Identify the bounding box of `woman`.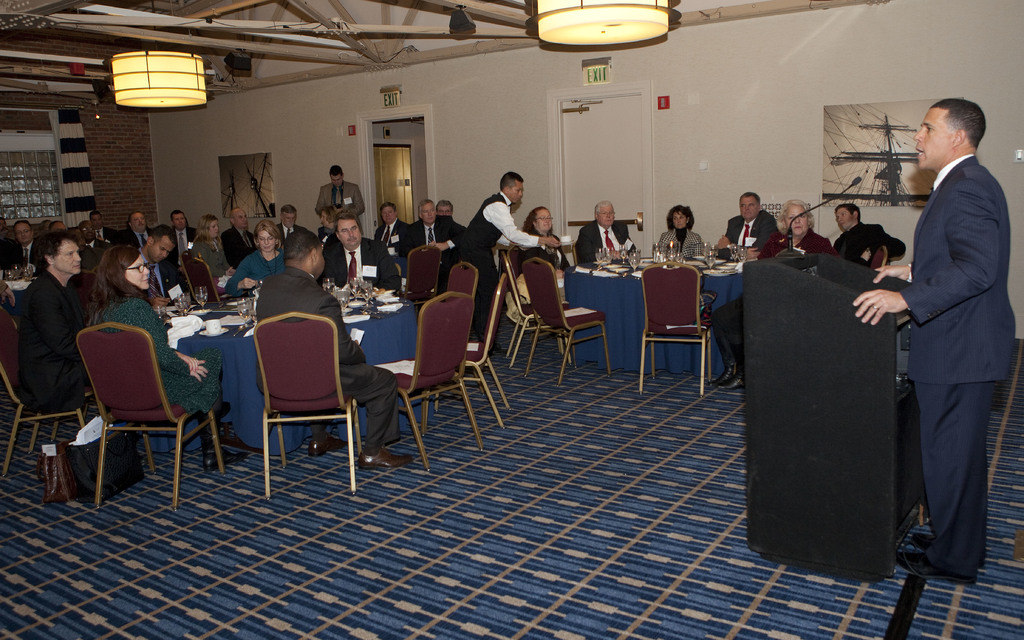
rect(513, 205, 572, 276).
